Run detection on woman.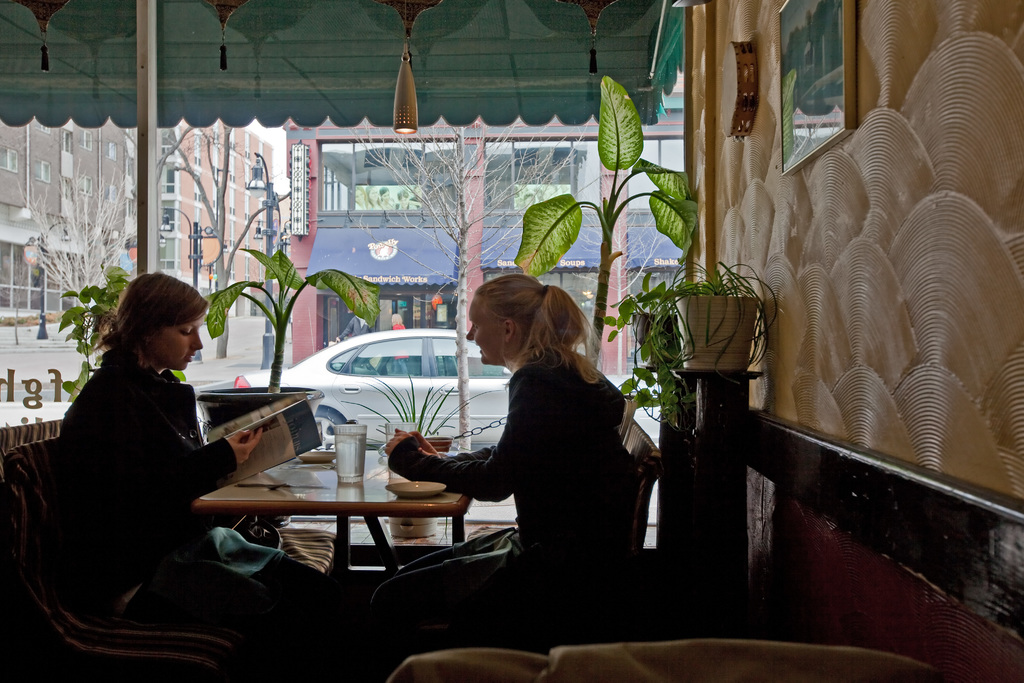
Result: detection(47, 267, 367, 682).
